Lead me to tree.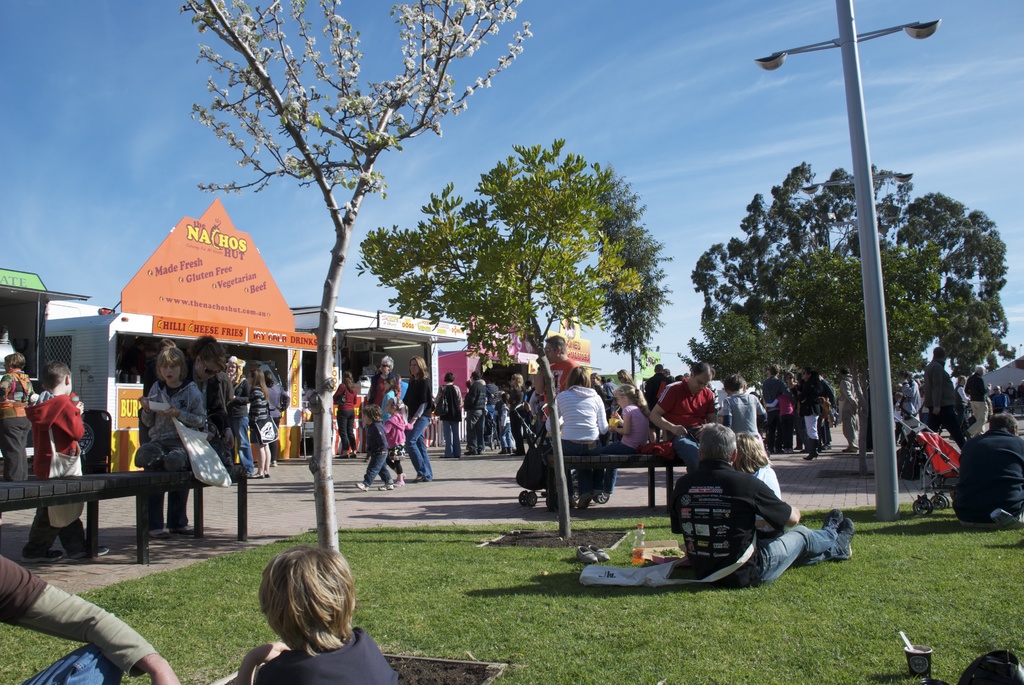
Lead to 677, 159, 1013, 474.
